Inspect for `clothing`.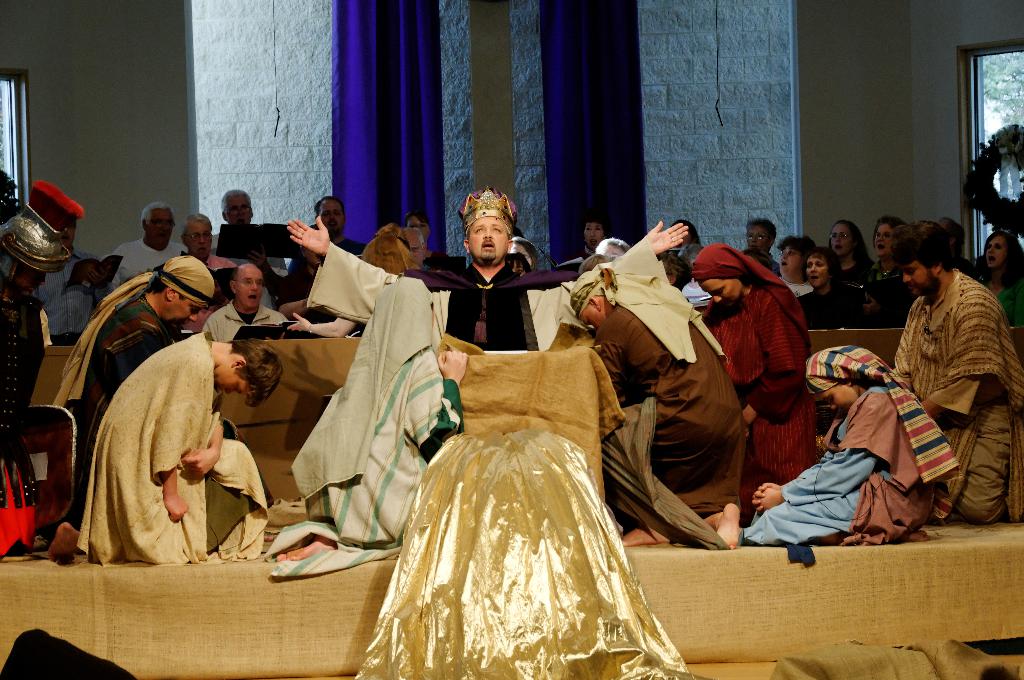
Inspection: pyautogui.locateOnScreen(78, 304, 281, 583).
